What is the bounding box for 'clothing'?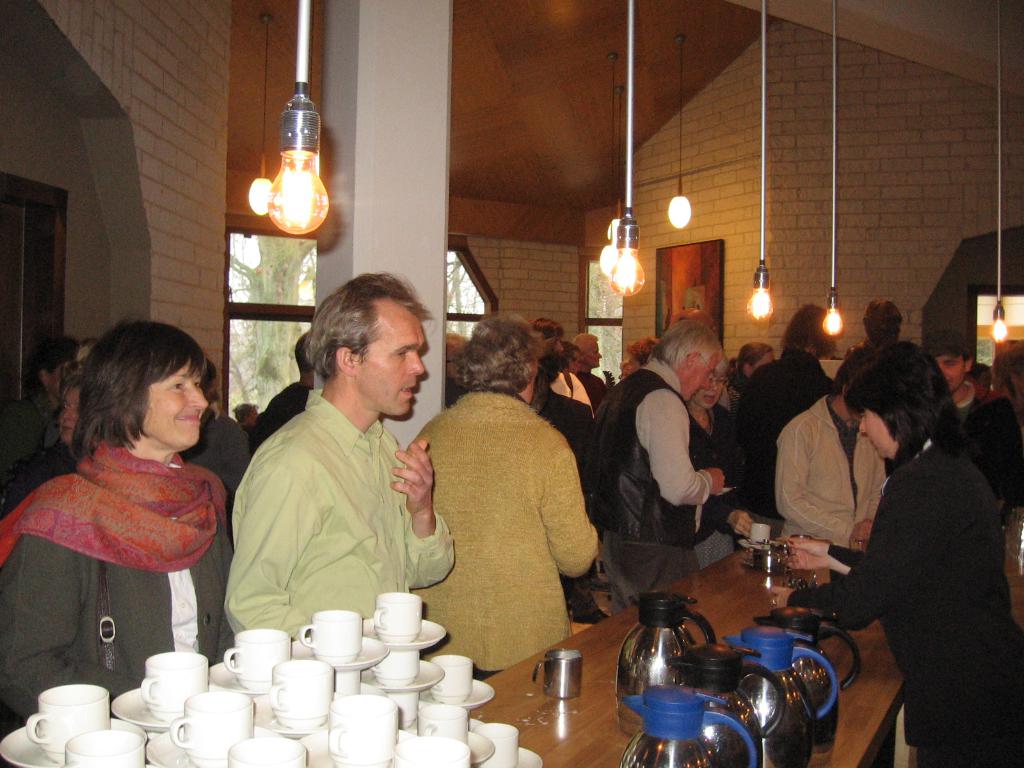
left=575, top=369, right=606, bottom=400.
